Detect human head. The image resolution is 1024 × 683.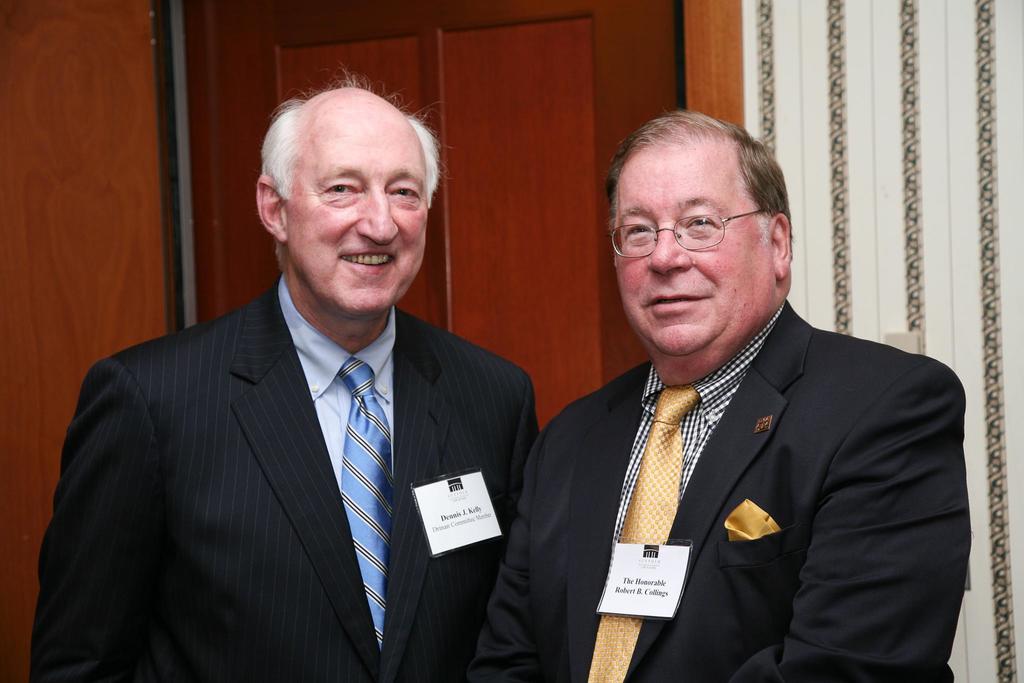
region(254, 86, 429, 317).
